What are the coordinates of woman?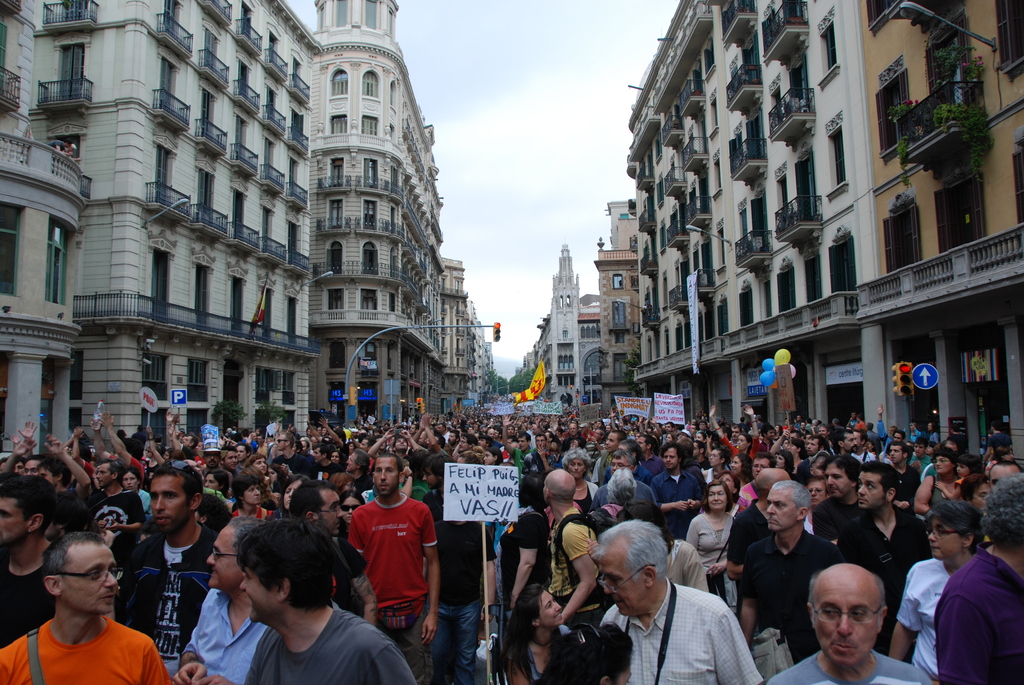
bbox=(913, 446, 964, 523).
